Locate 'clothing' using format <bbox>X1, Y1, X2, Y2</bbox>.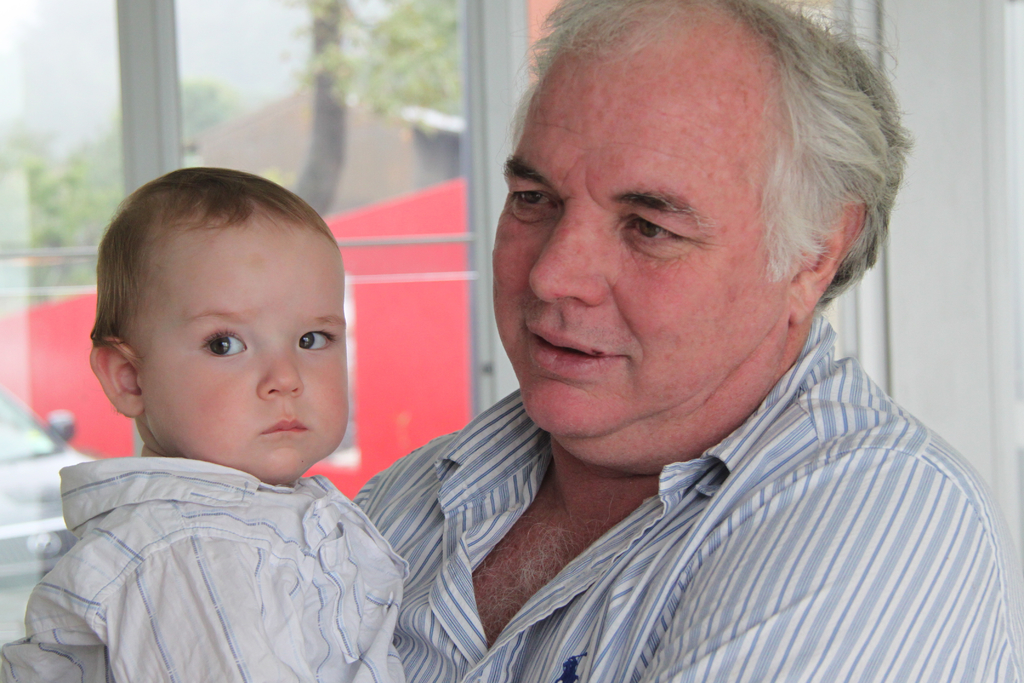
<bbox>0, 457, 411, 682</bbox>.
